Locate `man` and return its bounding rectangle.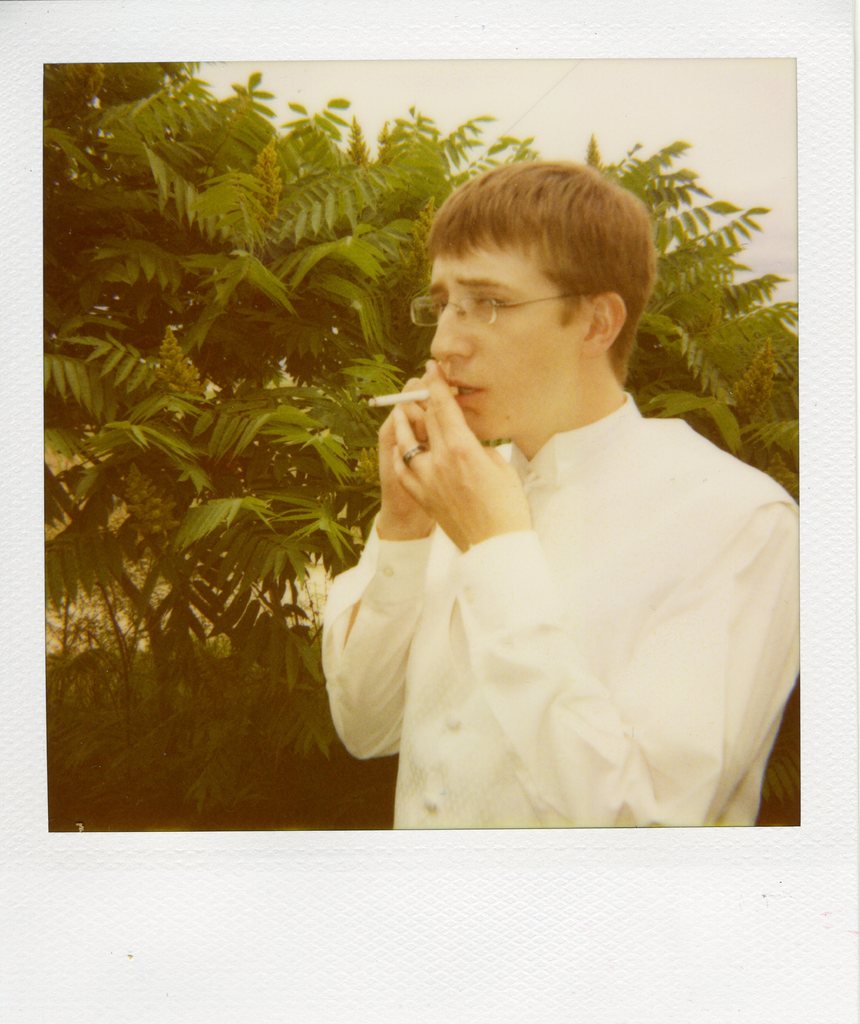
box(275, 175, 804, 829).
